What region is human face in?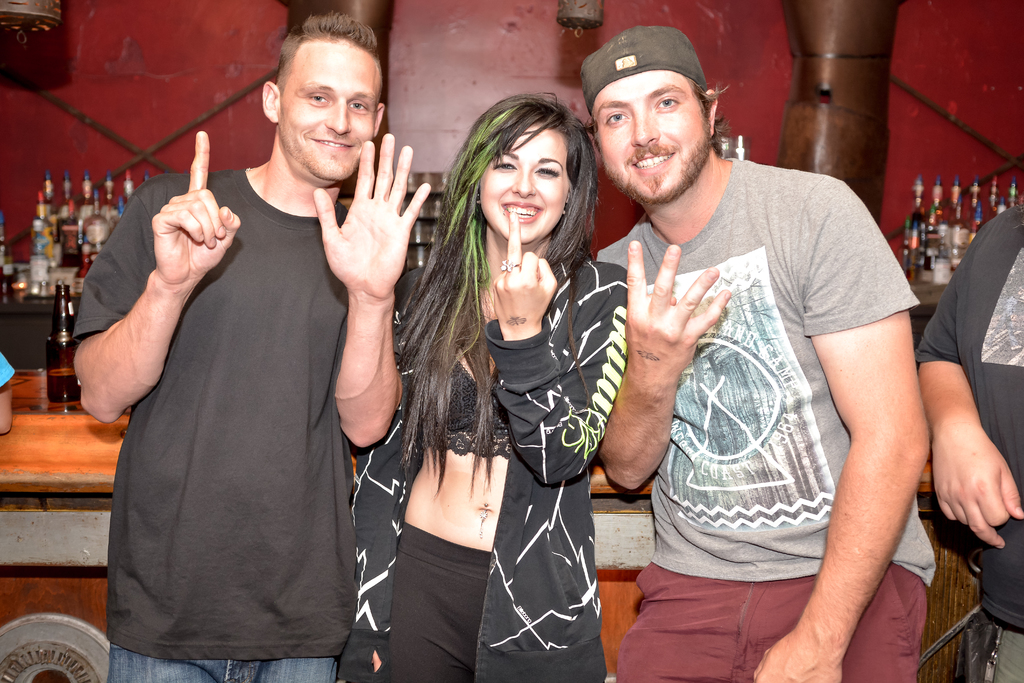
(left=591, top=68, right=710, bottom=208).
